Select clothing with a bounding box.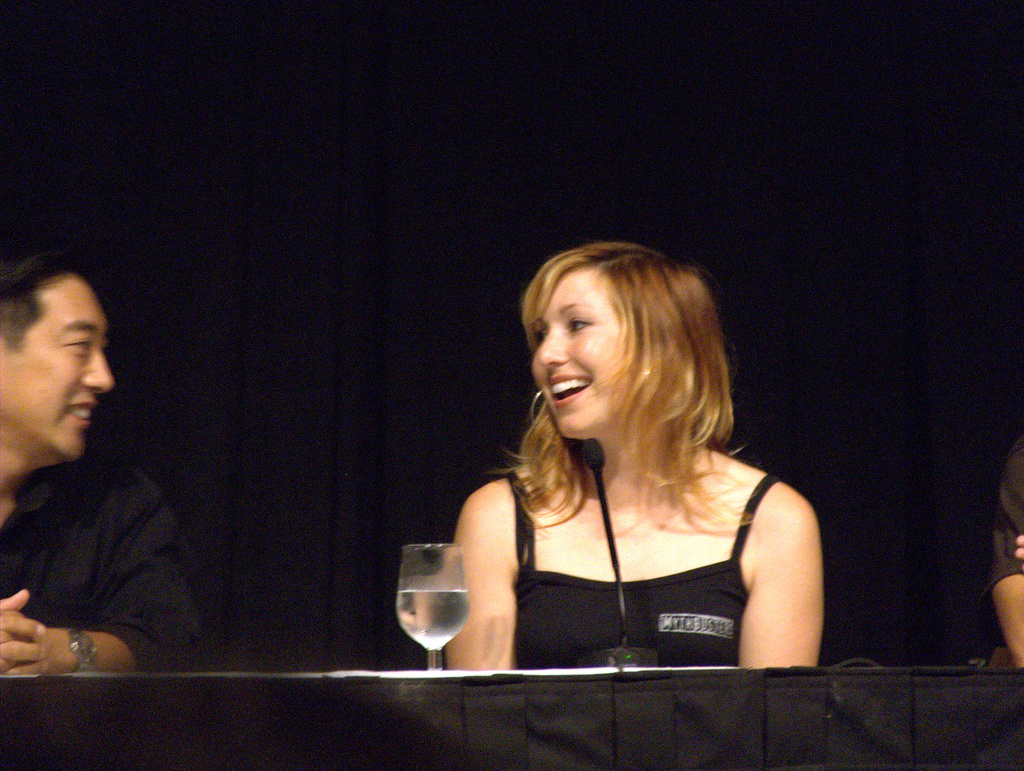
[x1=499, y1=440, x2=796, y2=671].
